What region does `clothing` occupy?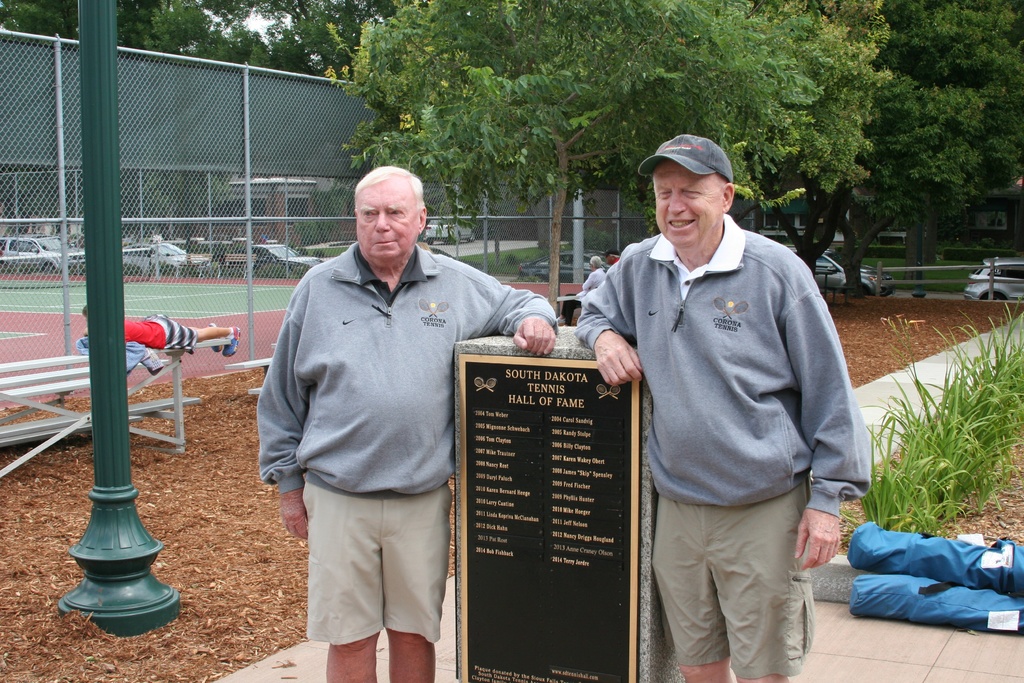
l=257, t=237, r=556, b=645.
